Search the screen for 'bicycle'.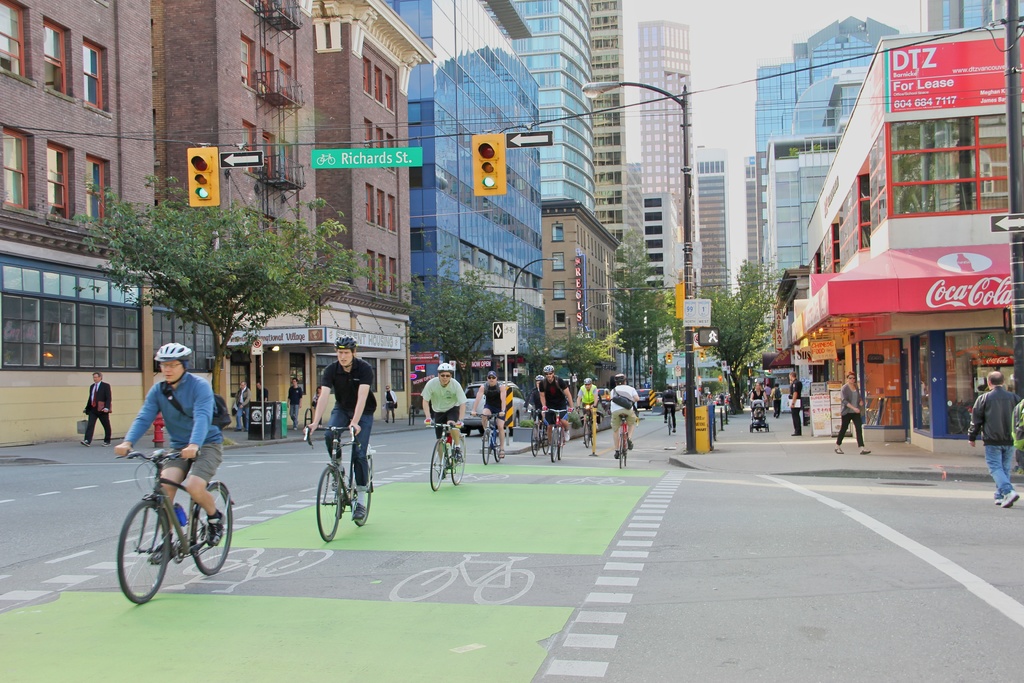
Found at 469/409/503/466.
